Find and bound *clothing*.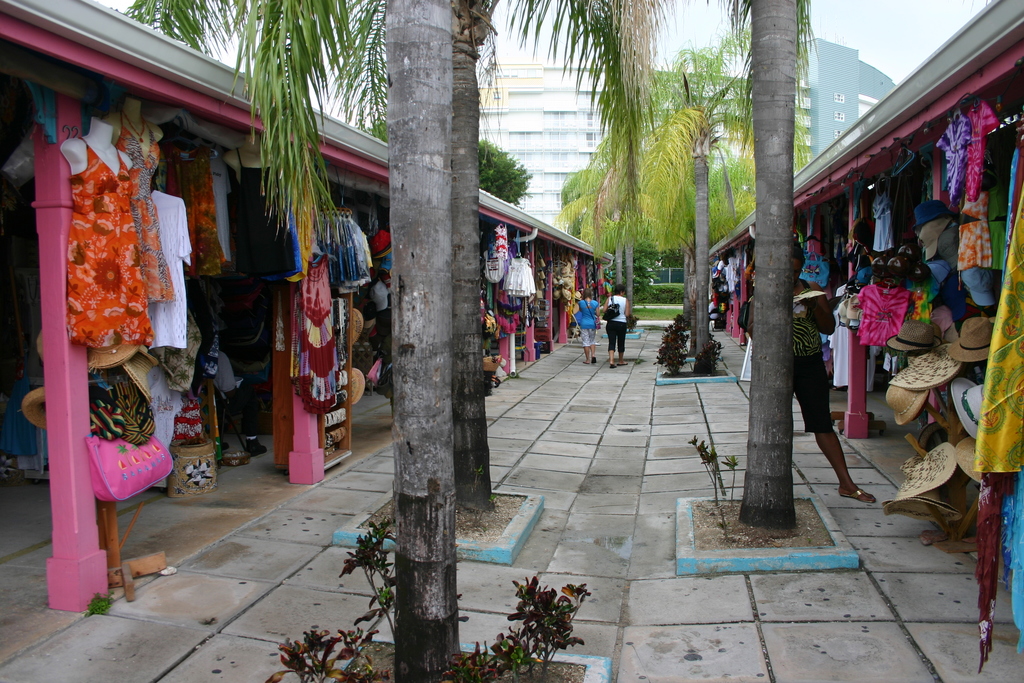
Bound: 573 295 601 336.
